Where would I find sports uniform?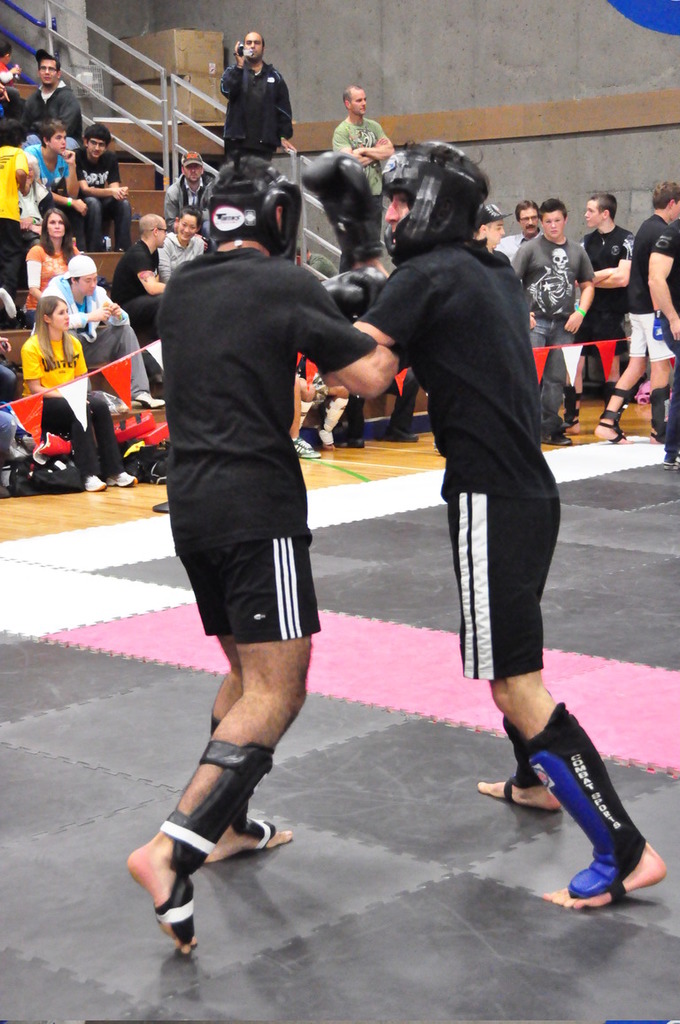
At BBox(221, 58, 296, 171).
